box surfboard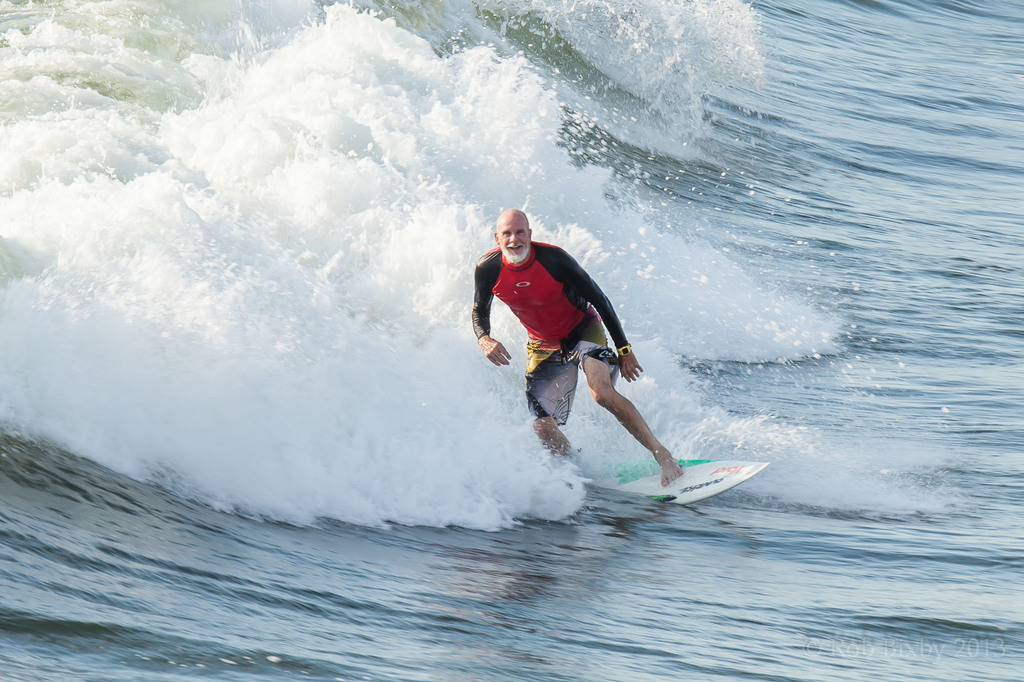
Rect(575, 461, 772, 509)
